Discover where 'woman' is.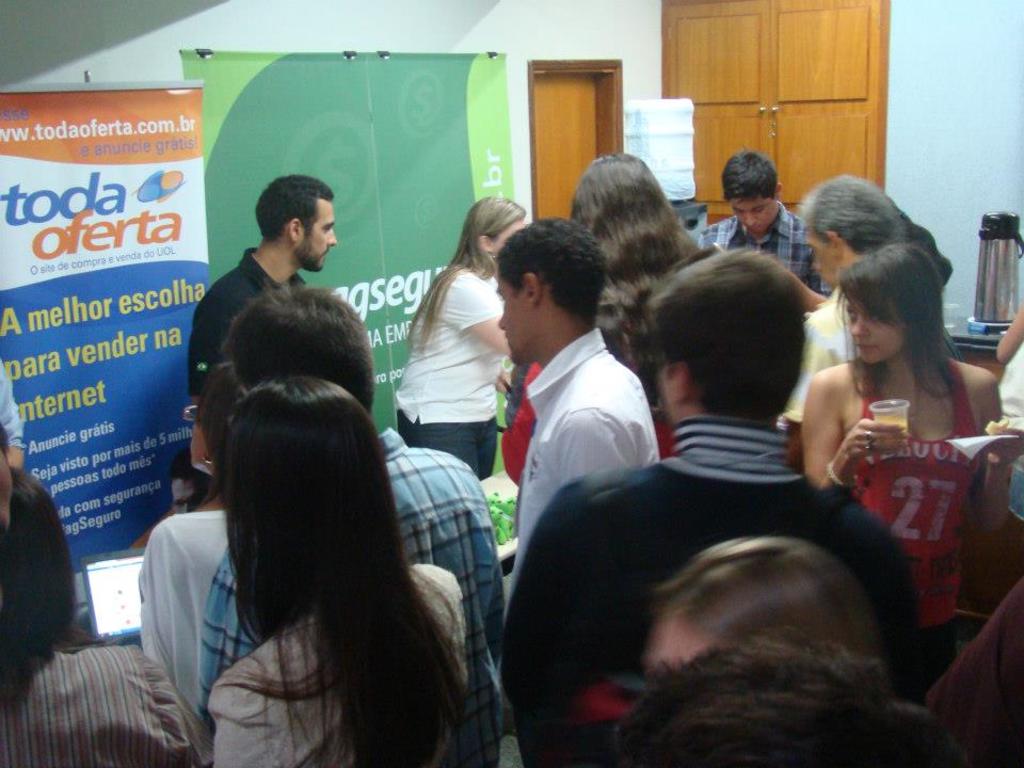
Discovered at pyautogui.locateOnScreen(191, 363, 243, 515).
